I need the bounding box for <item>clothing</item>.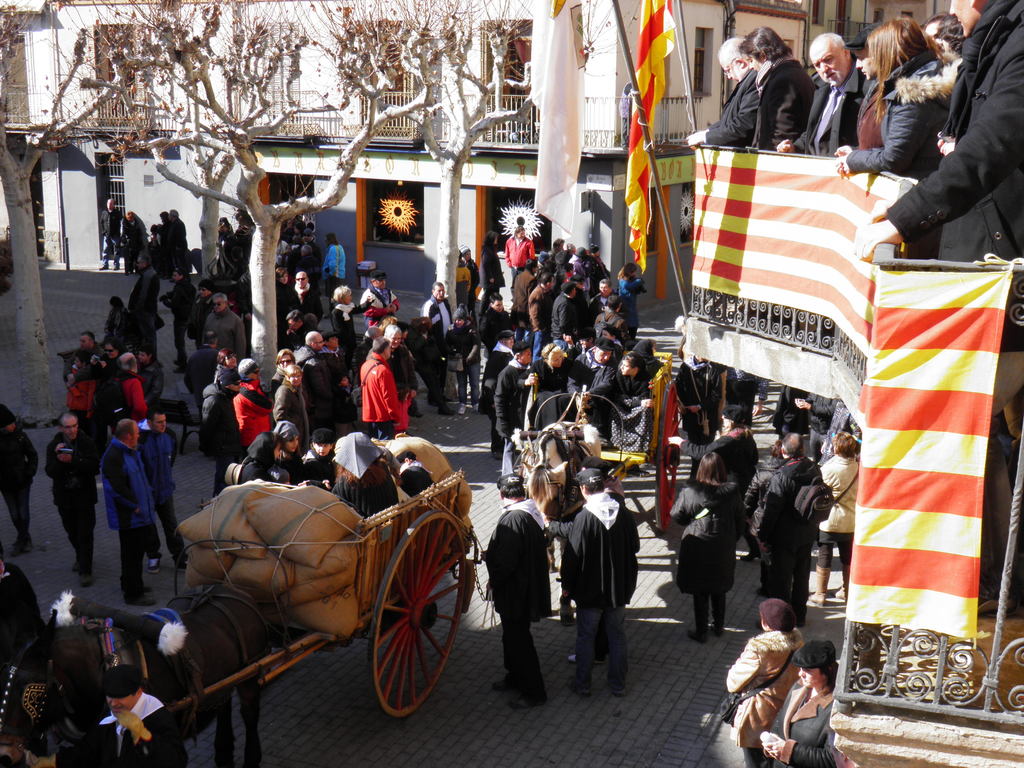
Here it is: select_region(205, 302, 248, 364).
